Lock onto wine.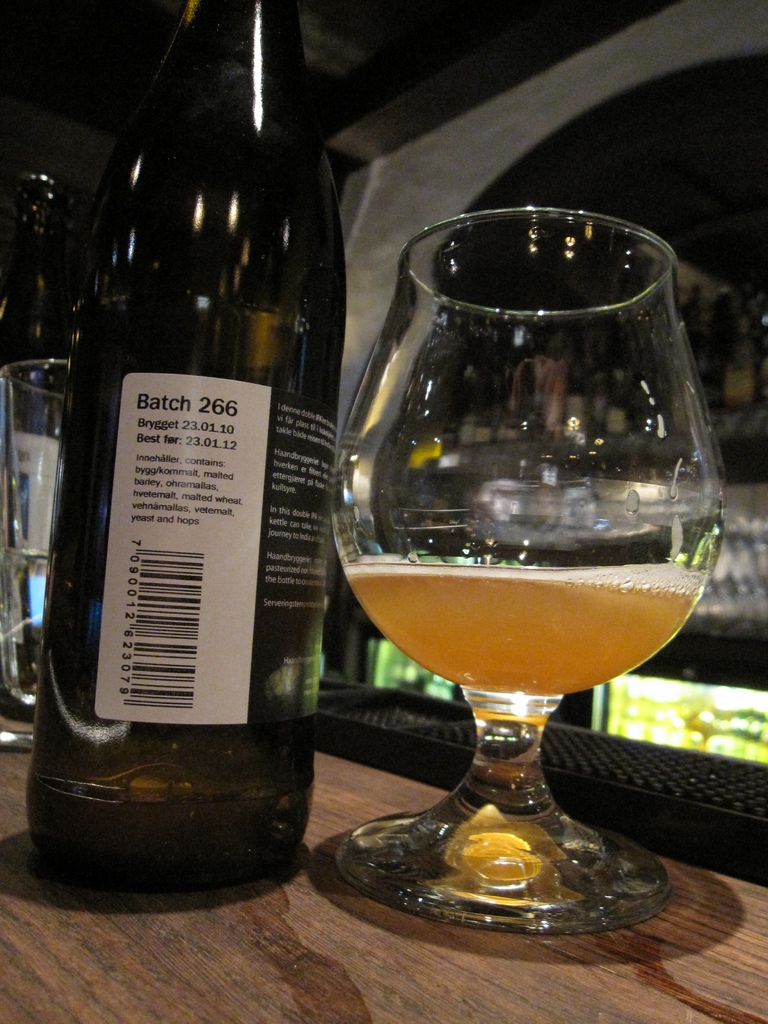
Locked: 17/0/355/897.
